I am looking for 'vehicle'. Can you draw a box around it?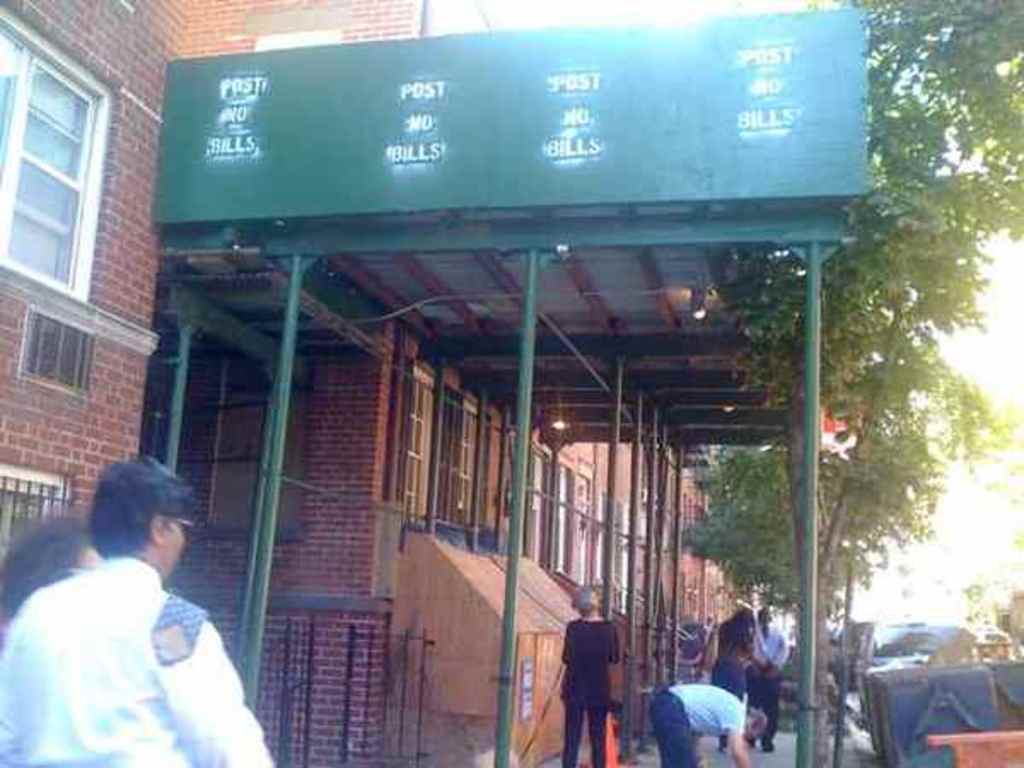
Sure, the bounding box is [left=848, top=620, right=981, bottom=727].
